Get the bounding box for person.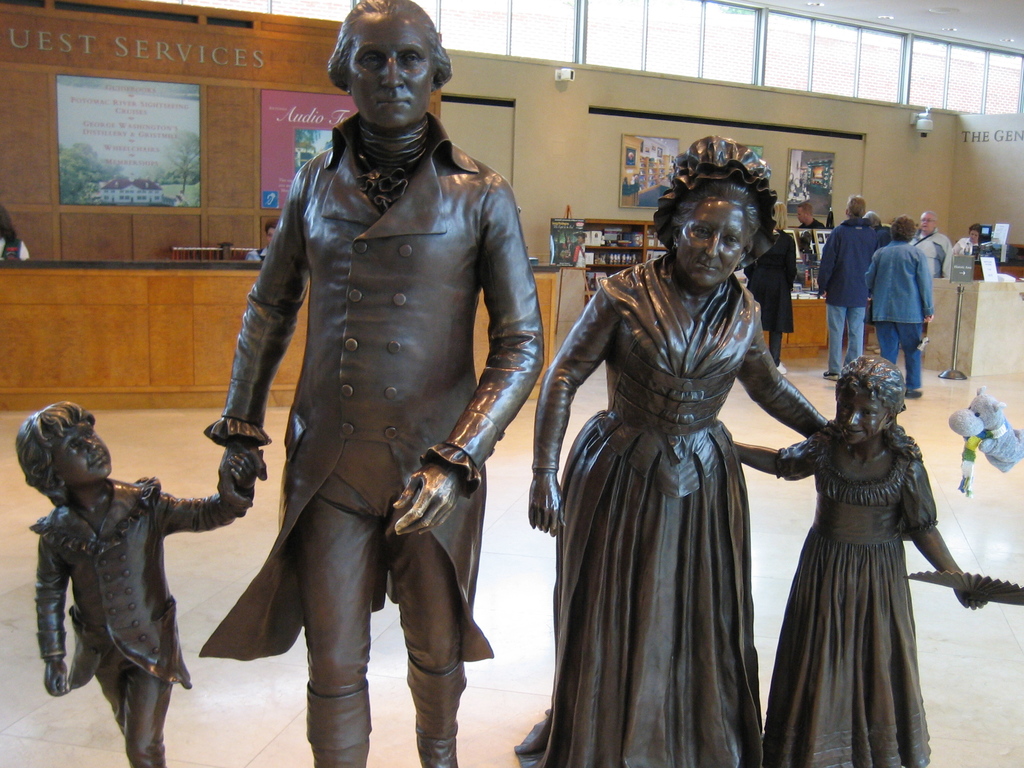
915,209,957,281.
